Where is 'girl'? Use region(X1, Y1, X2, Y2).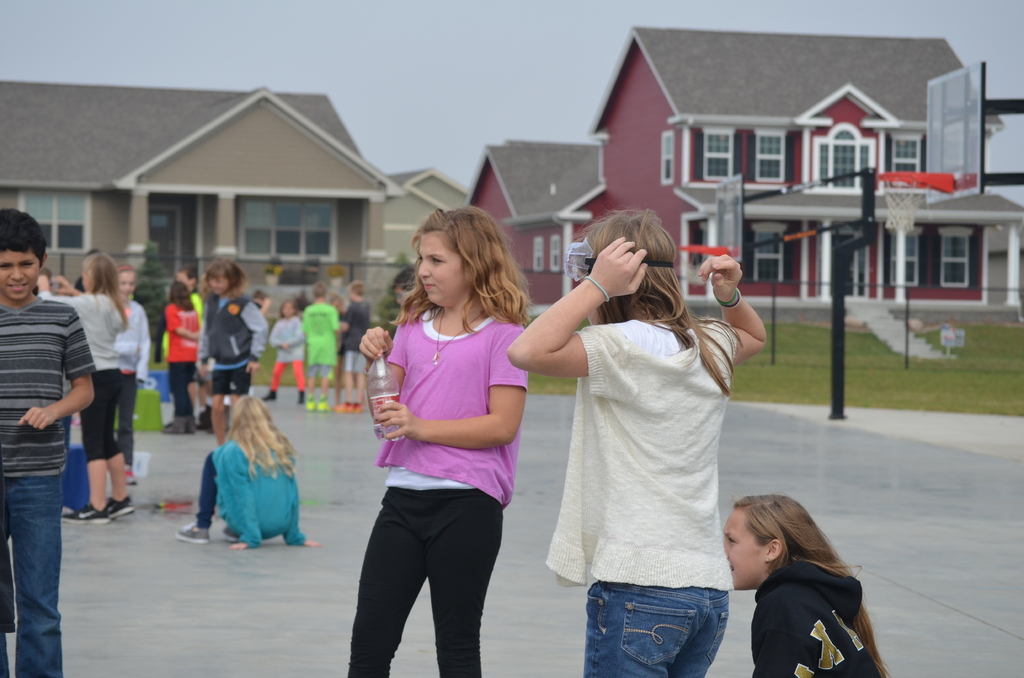
region(36, 257, 120, 525).
